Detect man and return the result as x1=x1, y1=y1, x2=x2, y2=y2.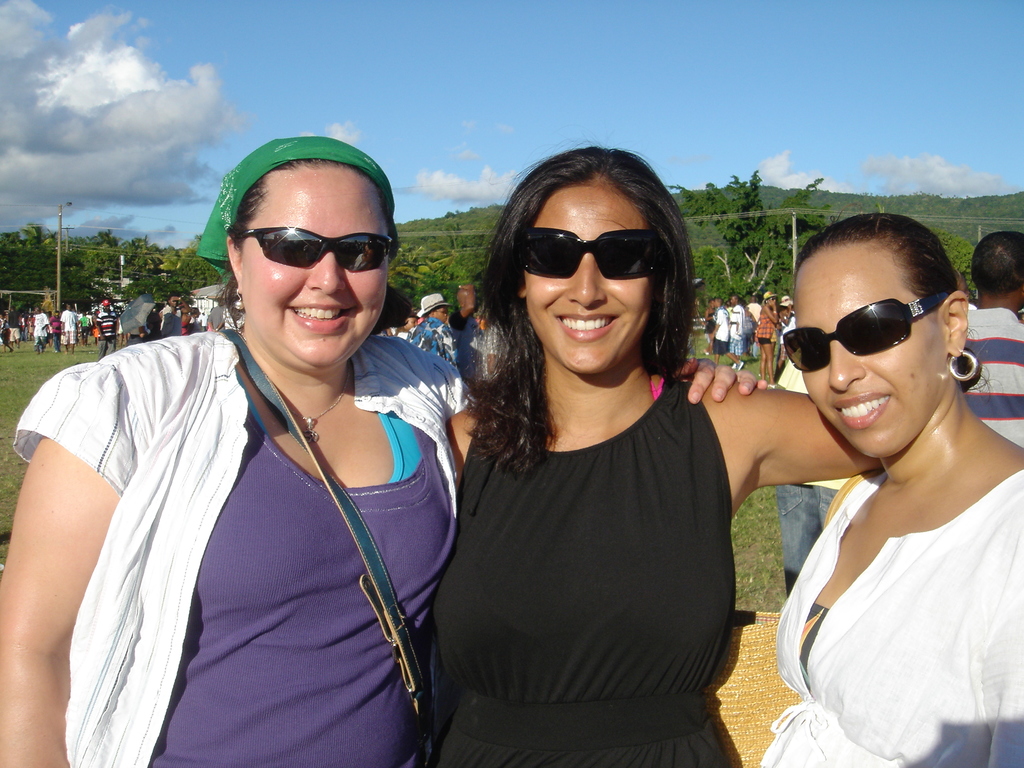
x1=755, y1=173, x2=1023, y2=767.
